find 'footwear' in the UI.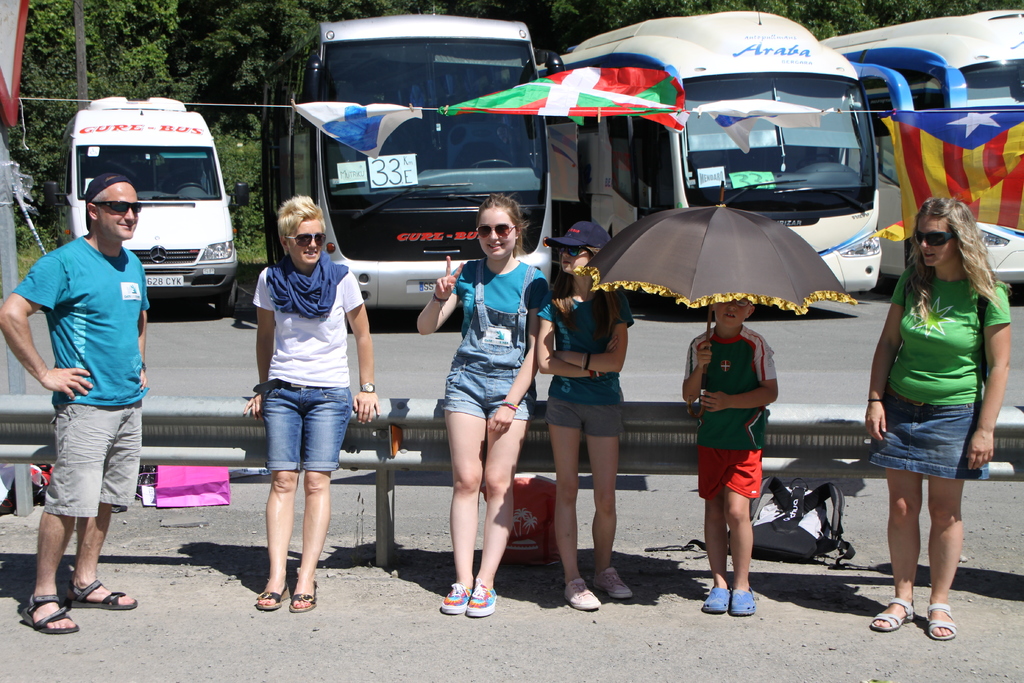
UI element at BBox(461, 579, 497, 616).
